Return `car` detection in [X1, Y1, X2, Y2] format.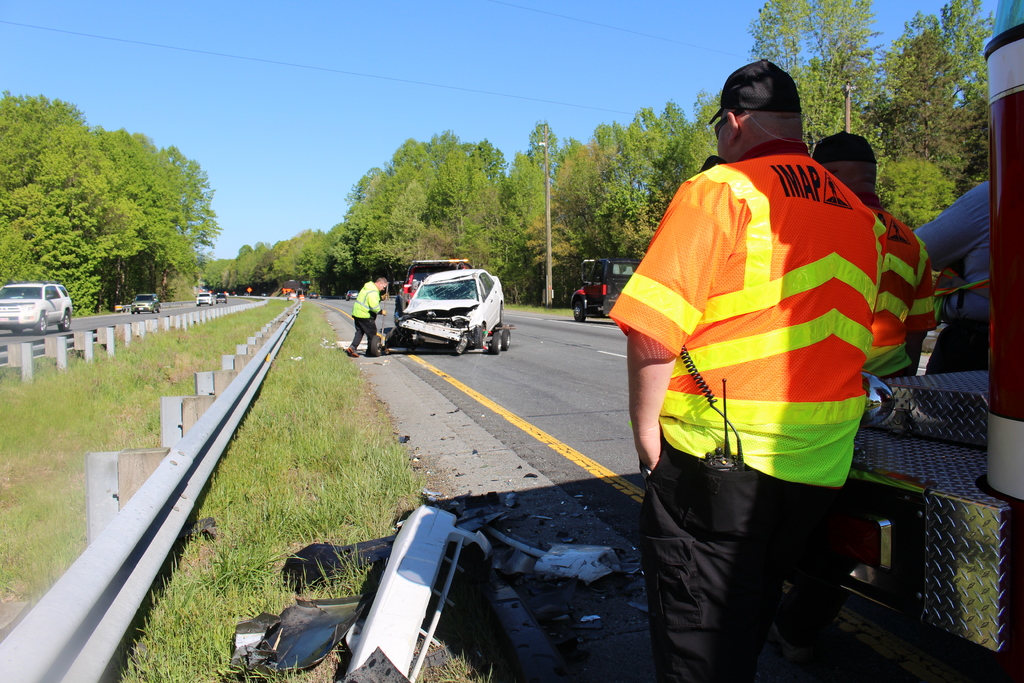
[131, 292, 159, 315].
